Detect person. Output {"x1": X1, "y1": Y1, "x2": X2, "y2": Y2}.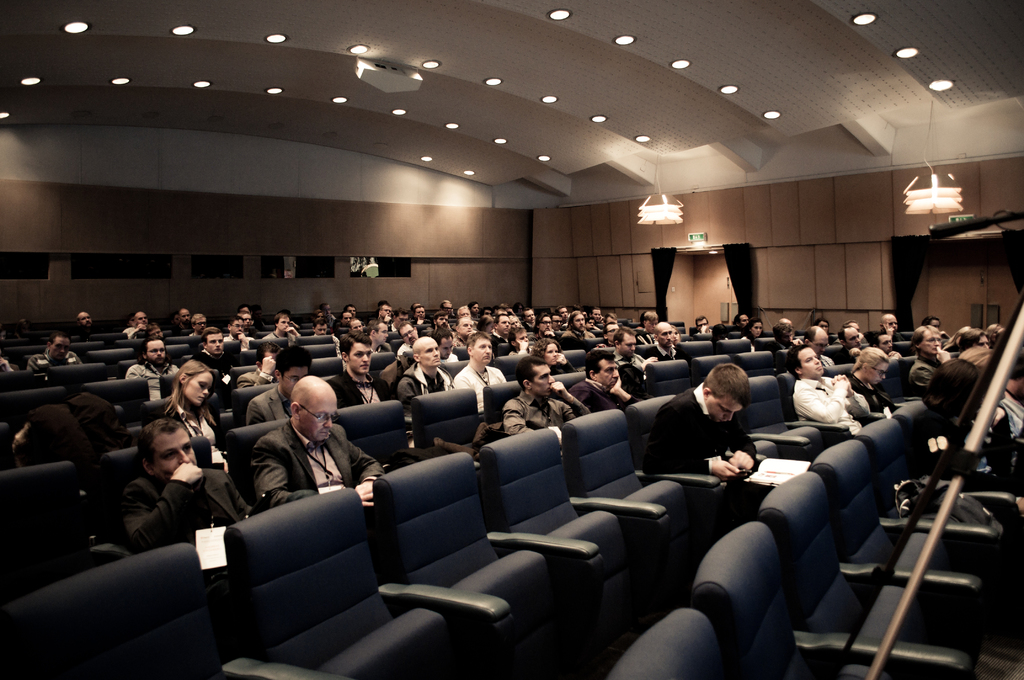
{"x1": 504, "y1": 357, "x2": 588, "y2": 455}.
